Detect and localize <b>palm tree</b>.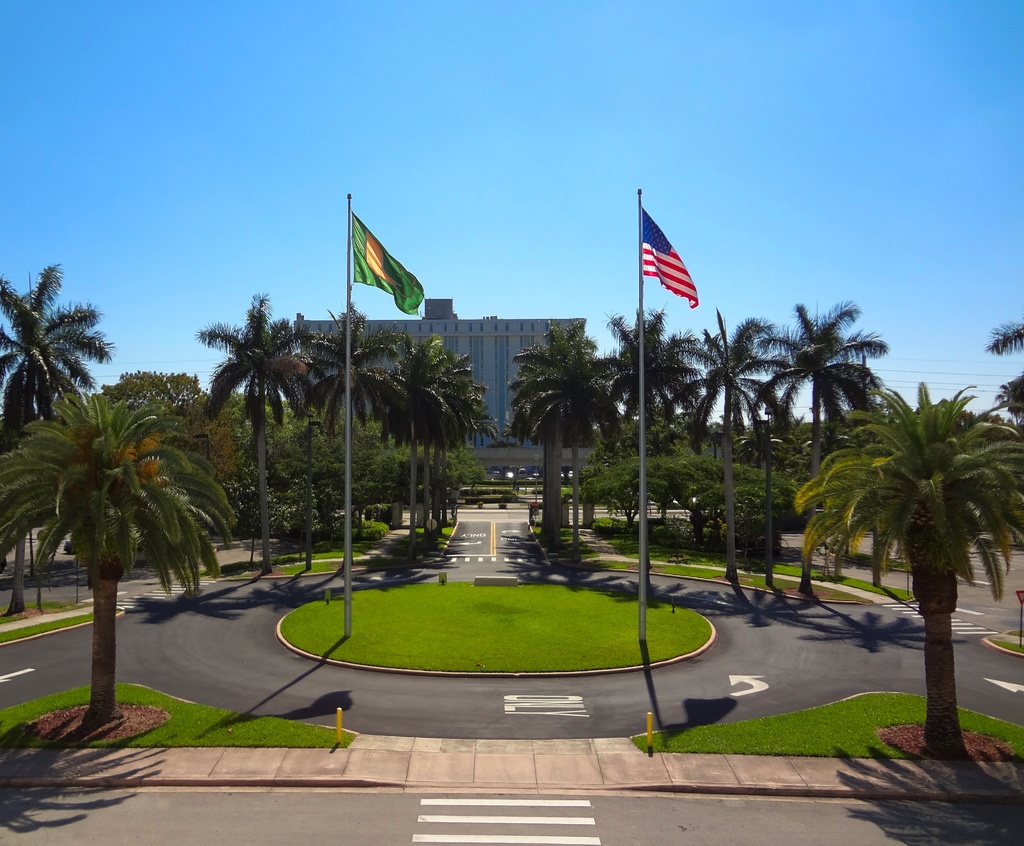
Localized at <box>397,350,486,546</box>.
